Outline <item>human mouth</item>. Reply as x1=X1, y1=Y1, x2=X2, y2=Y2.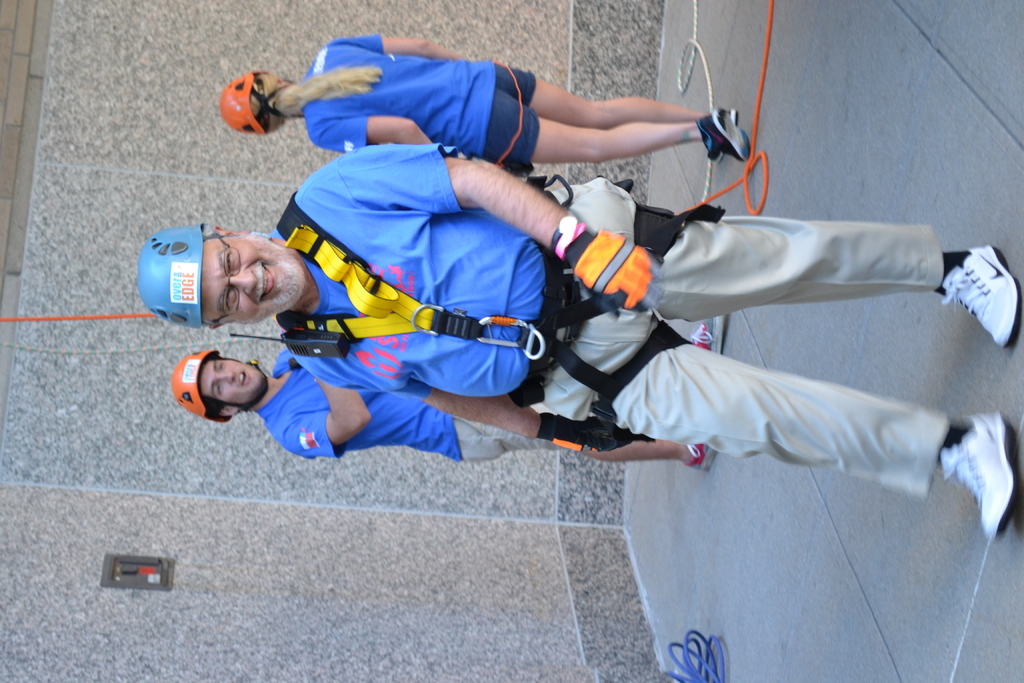
x1=259, y1=263, x2=275, y2=300.
